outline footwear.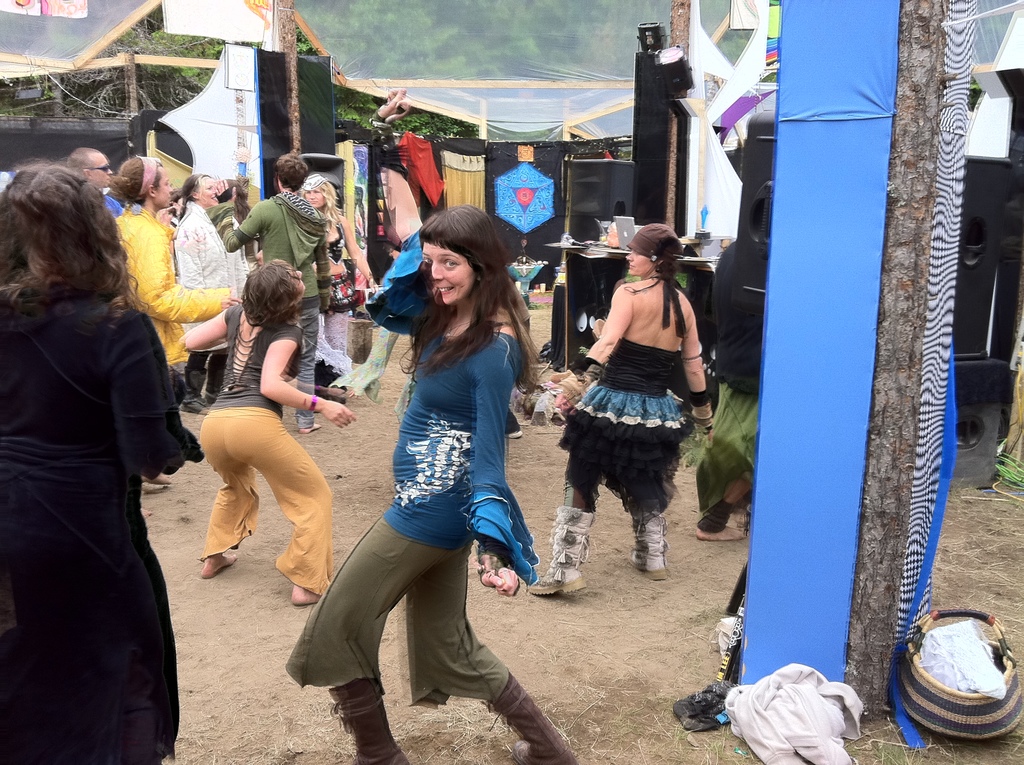
Outline: rect(529, 507, 588, 599).
